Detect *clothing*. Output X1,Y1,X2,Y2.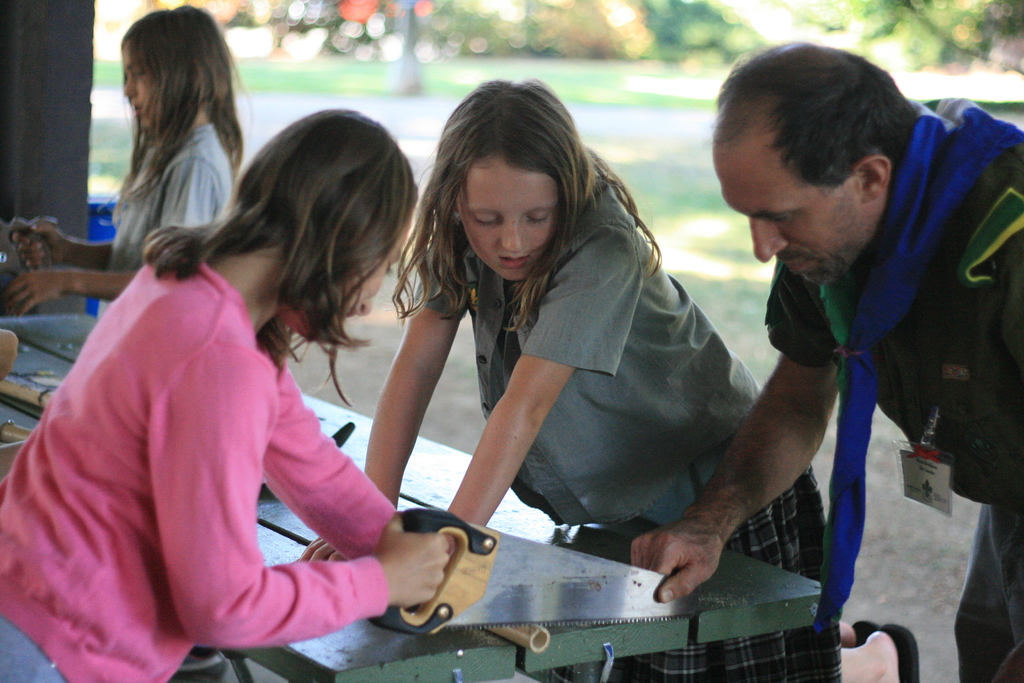
460,152,842,682.
